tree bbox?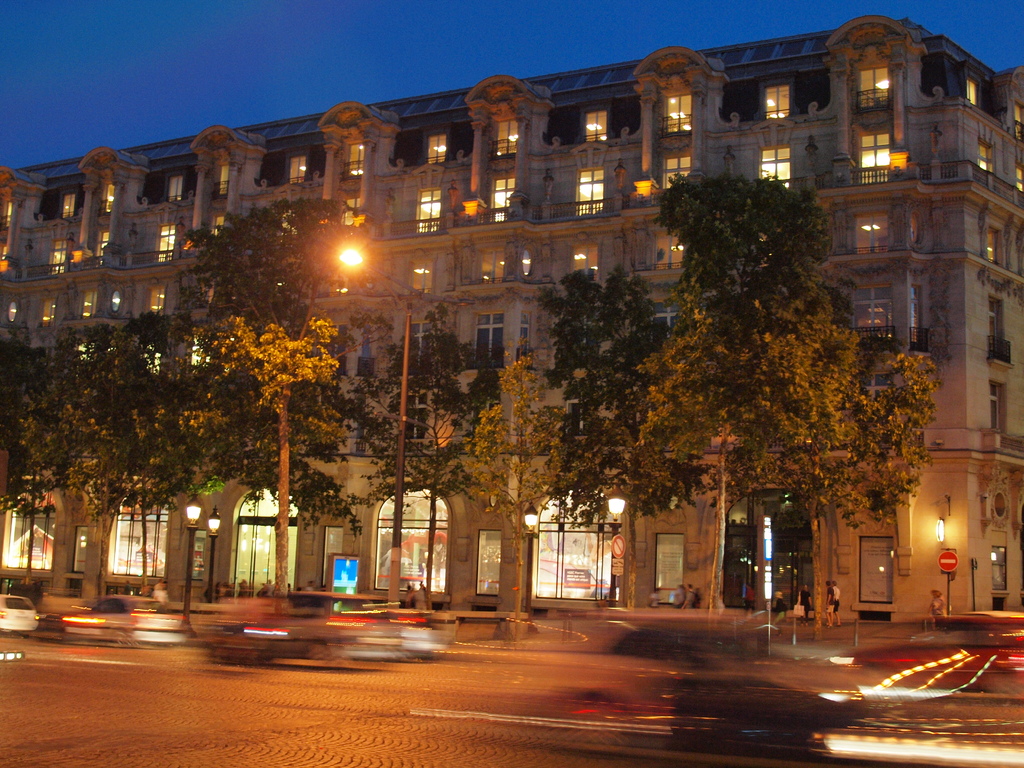
<bbox>202, 277, 340, 521</bbox>
